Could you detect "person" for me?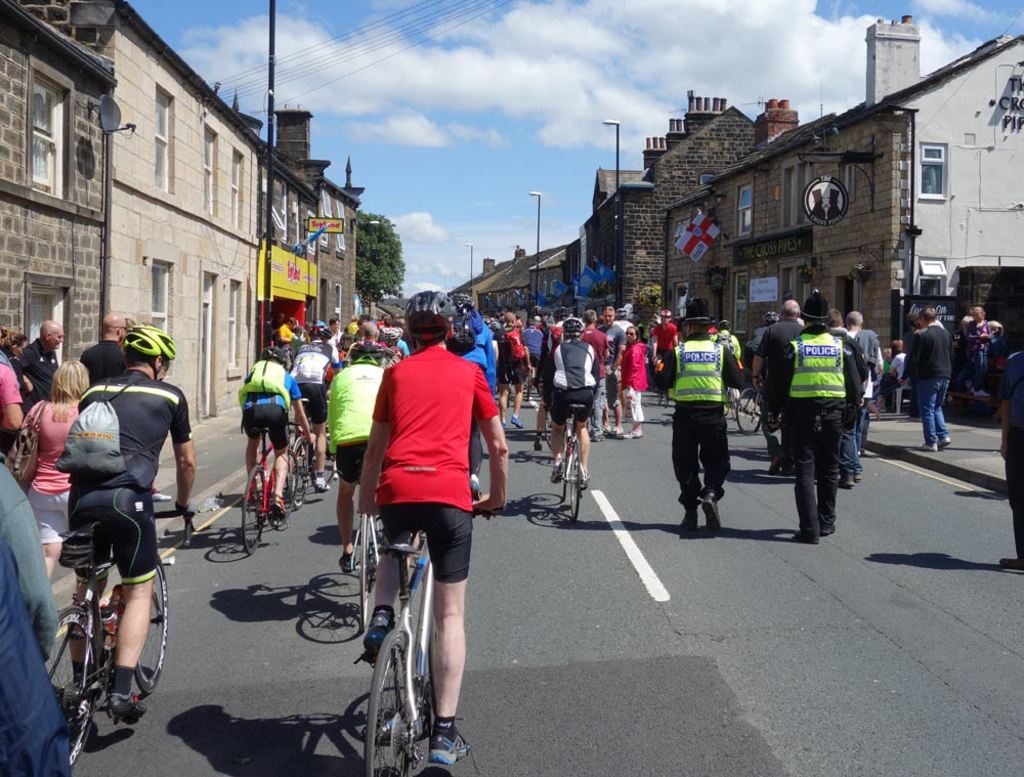
Detection result: [57,321,201,724].
